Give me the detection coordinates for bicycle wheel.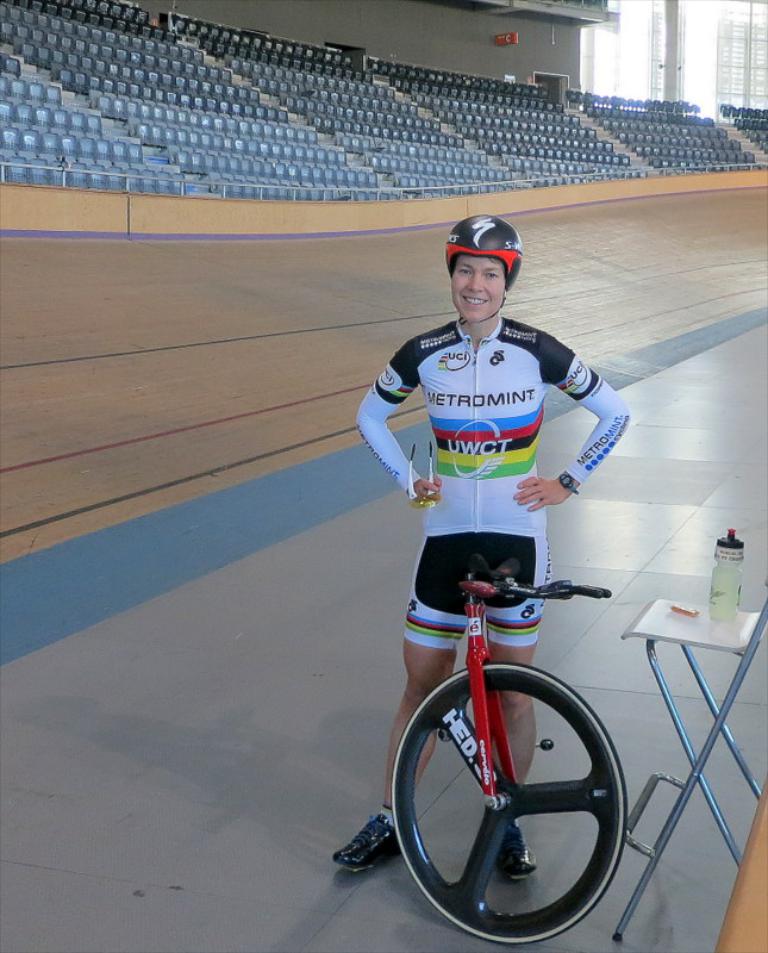
bbox=[395, 653, 622, 939].
